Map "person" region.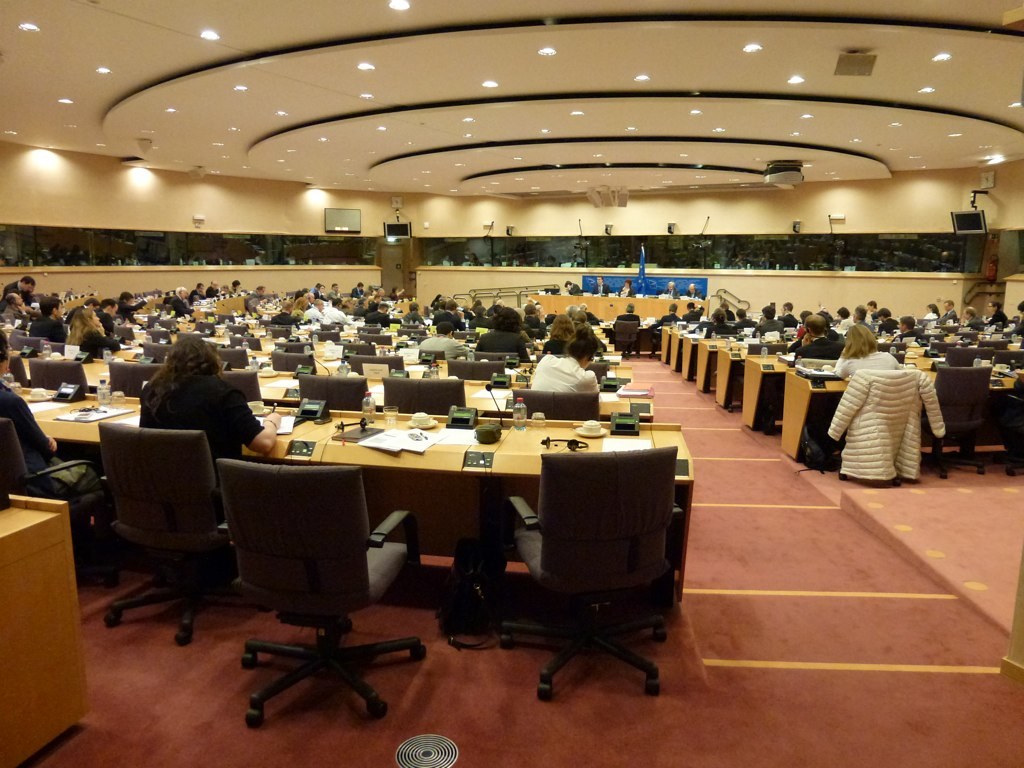
Mapped to box=[65, 306, 120, 348].
